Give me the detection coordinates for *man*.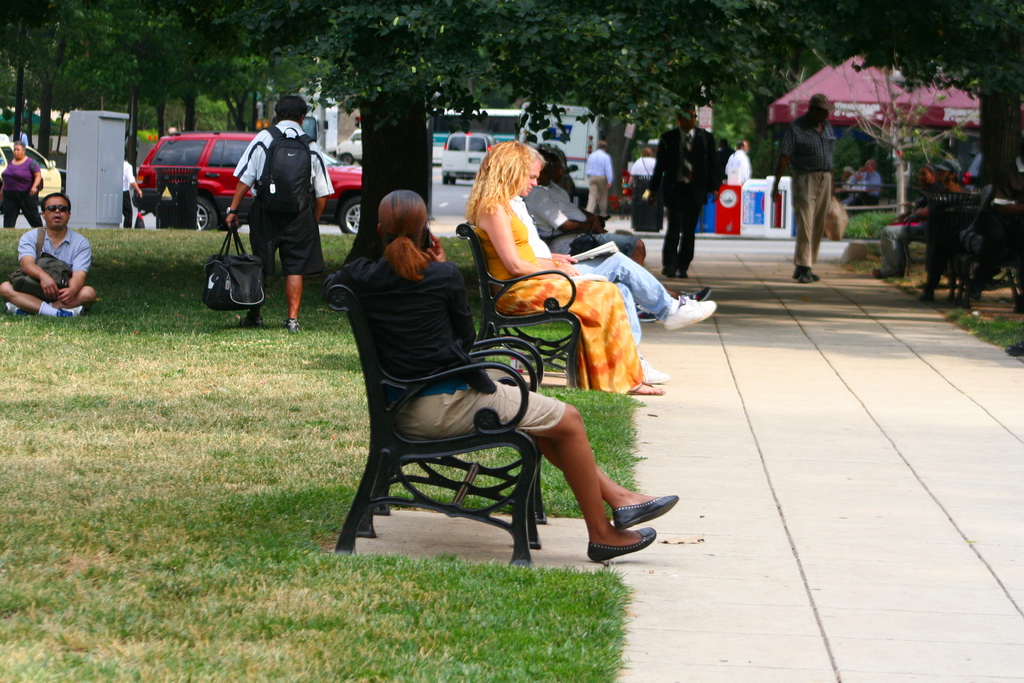
bbox=(768, 92, 836, 282).
